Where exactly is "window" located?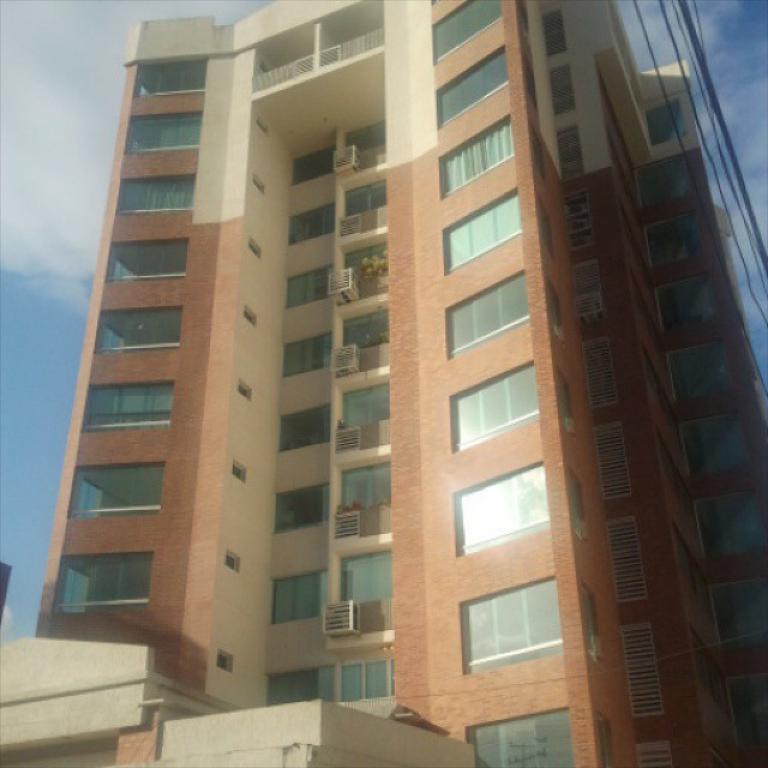
Its bounding box is (432, 42, 509, 130).
